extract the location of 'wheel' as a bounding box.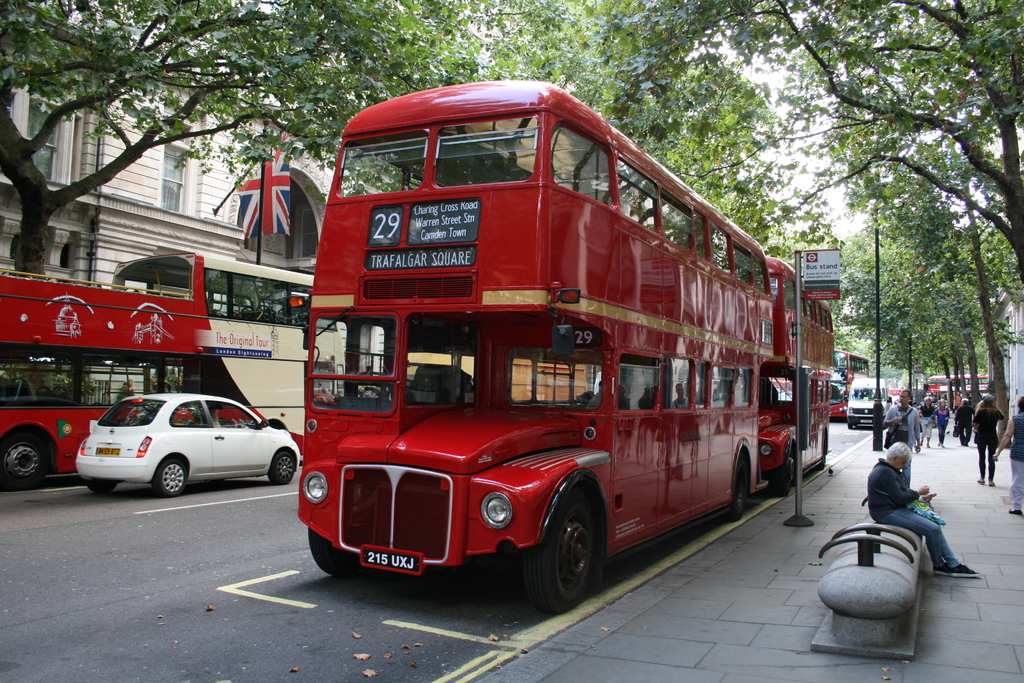
154 459 186 497.
